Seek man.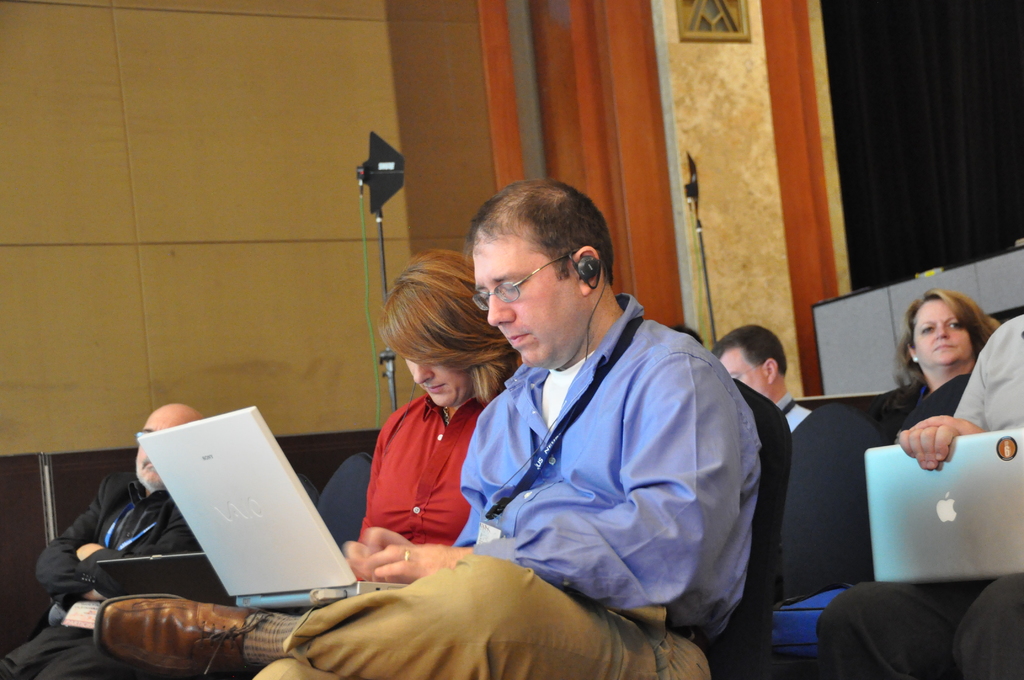
detection(0, 396, 204, 679).
